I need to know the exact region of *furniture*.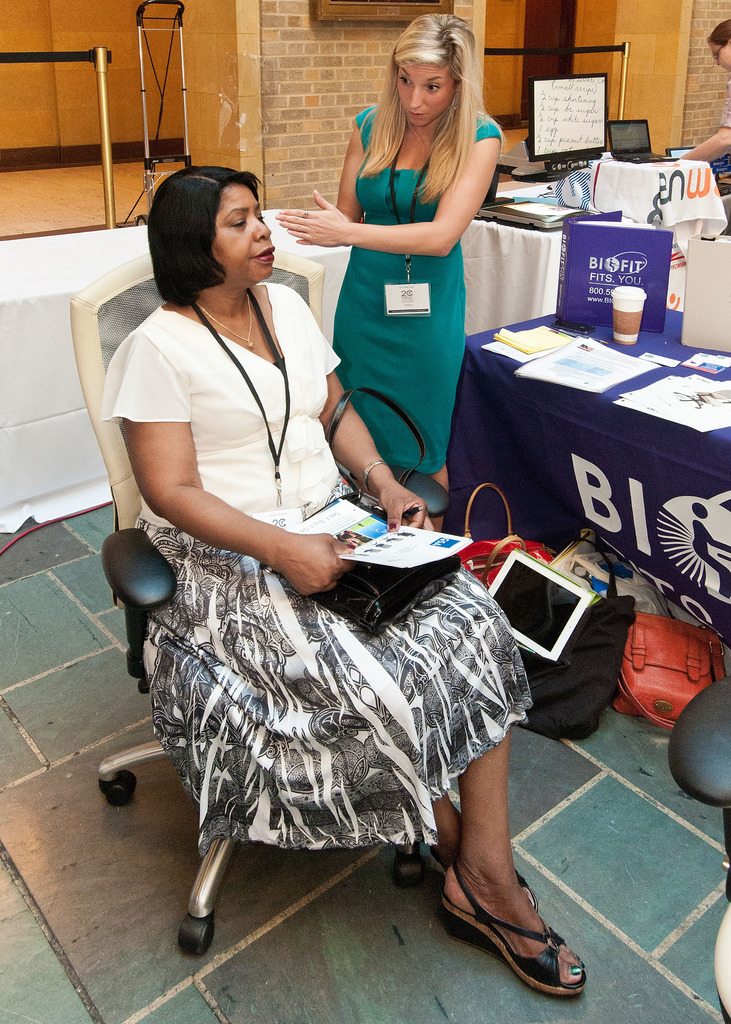
Region: 459,179,562,339.
